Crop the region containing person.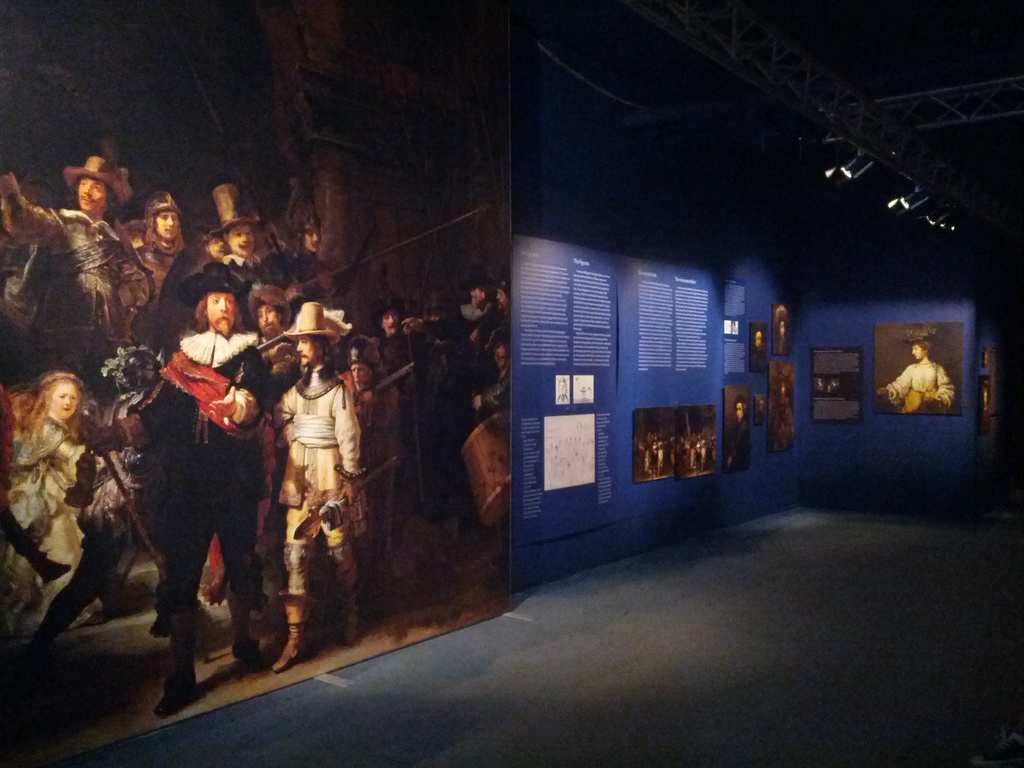
Crop region: [left=771, top=379, right=795, bottom=451].
